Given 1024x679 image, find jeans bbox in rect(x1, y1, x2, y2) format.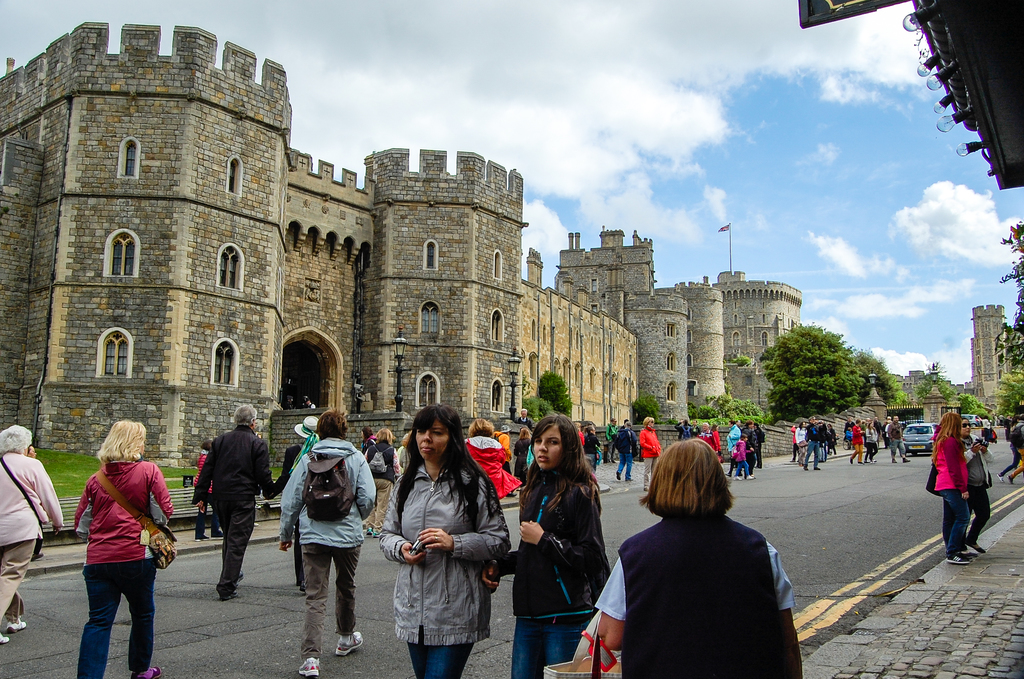
rect(797, 440, 817, 465).
